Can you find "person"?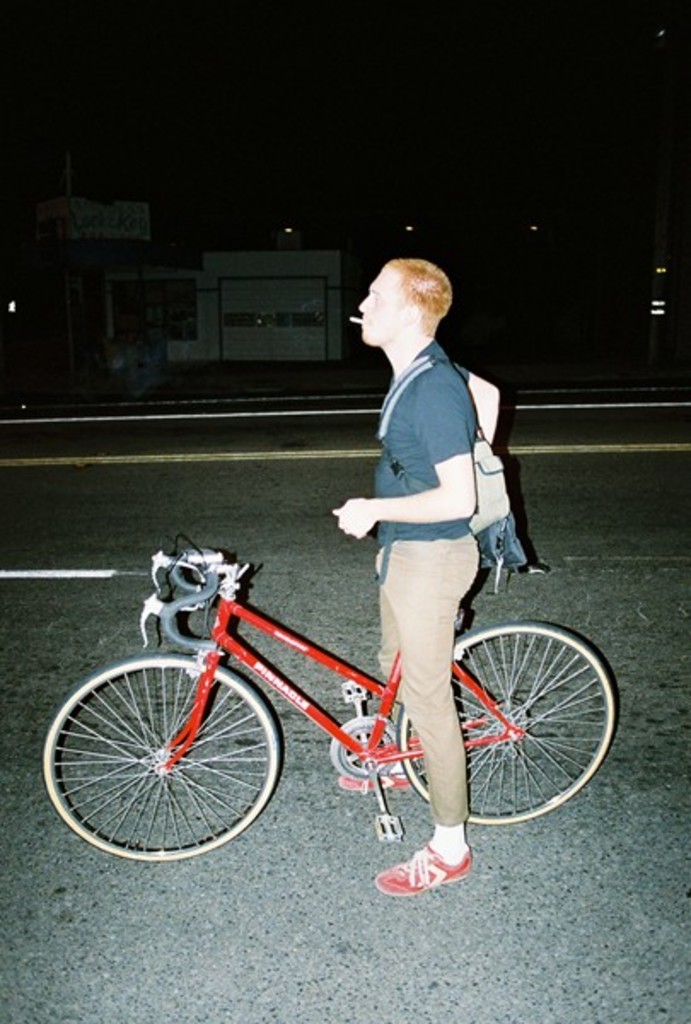
Yes, bounding box: bbox=(309, 218, 536, 816).
